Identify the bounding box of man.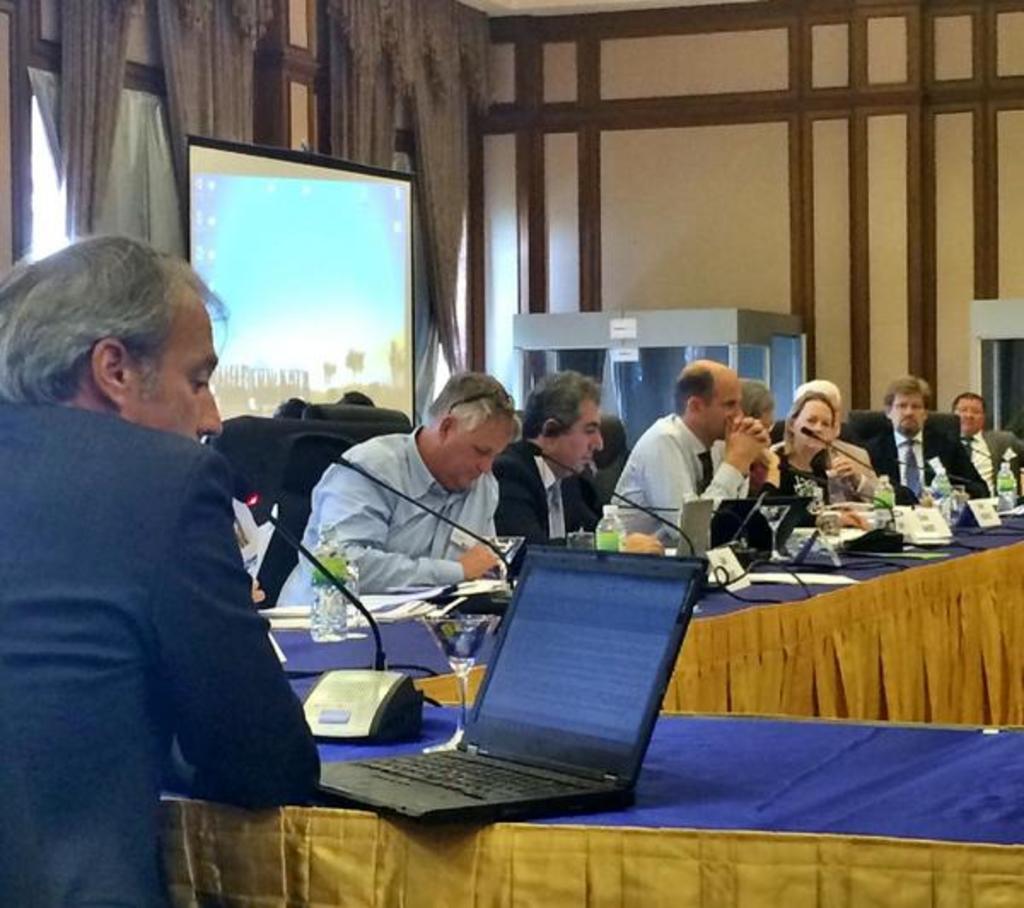
{"x1": 290, "y1": 360, "x2": 521, "y2": 602}.
